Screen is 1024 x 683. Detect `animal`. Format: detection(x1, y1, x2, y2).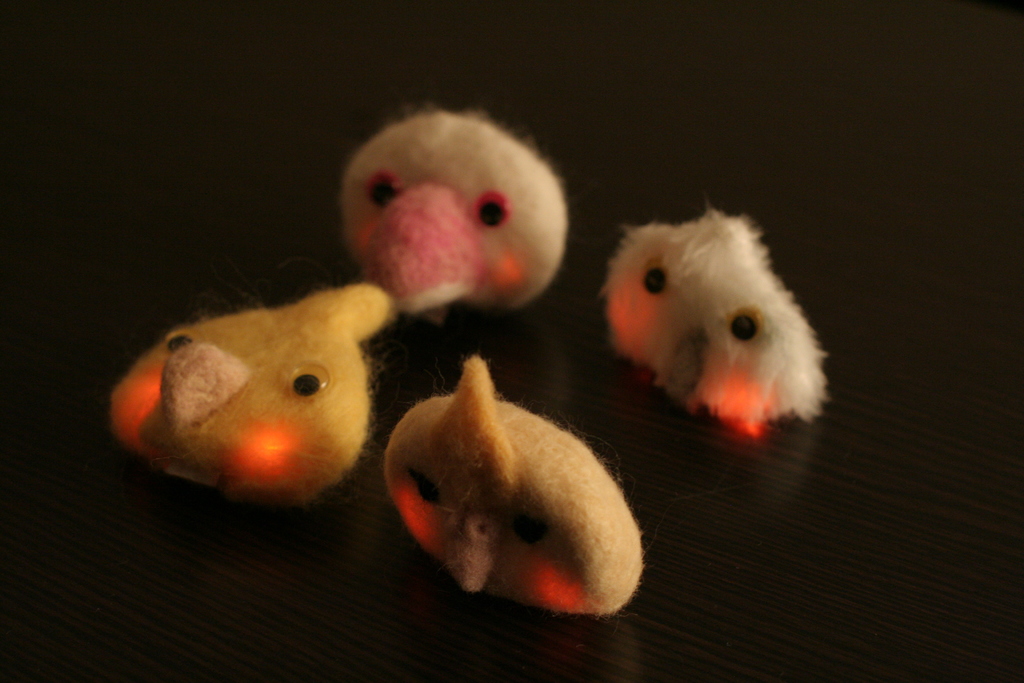
detection(383, 347, 650, 621).
